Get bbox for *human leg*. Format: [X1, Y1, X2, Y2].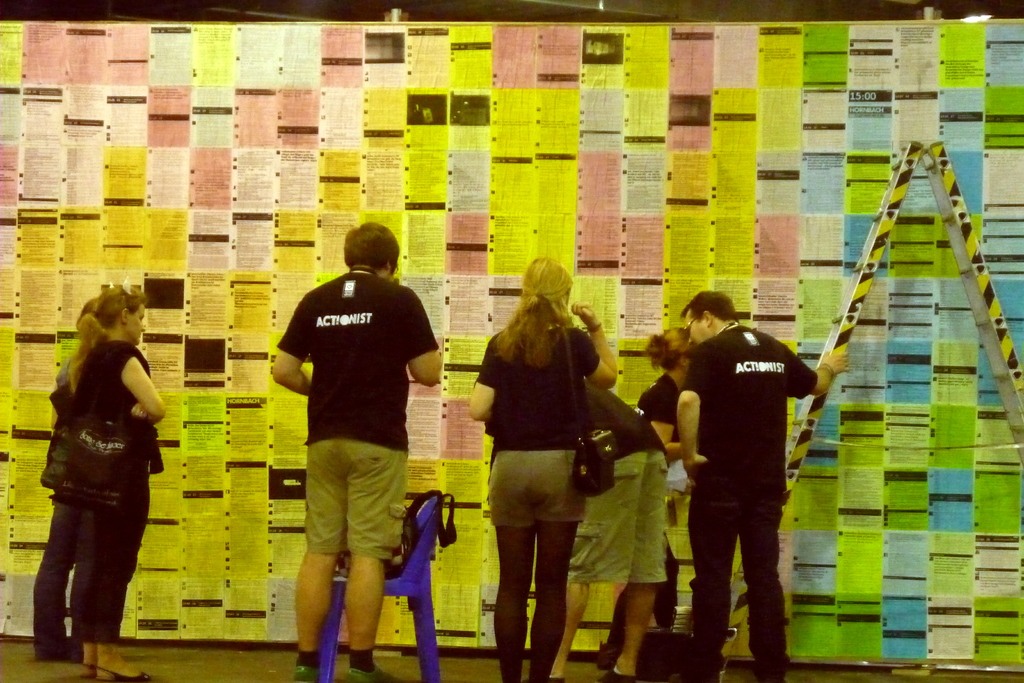
[296, 415, 342, 682].
